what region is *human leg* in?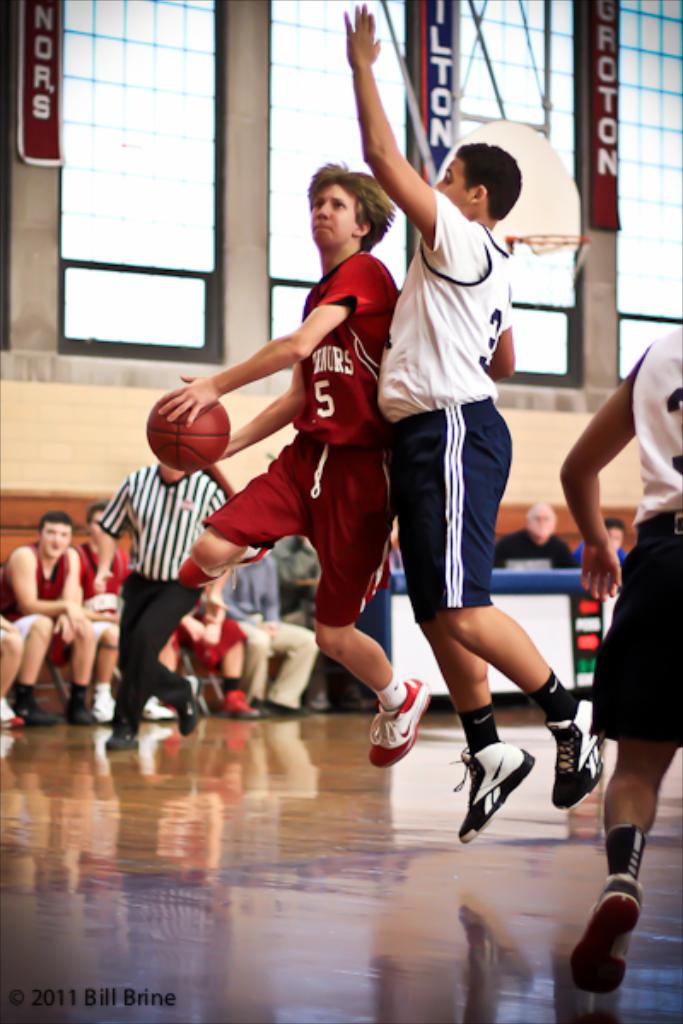
locate(241, 626, 275, 719).
